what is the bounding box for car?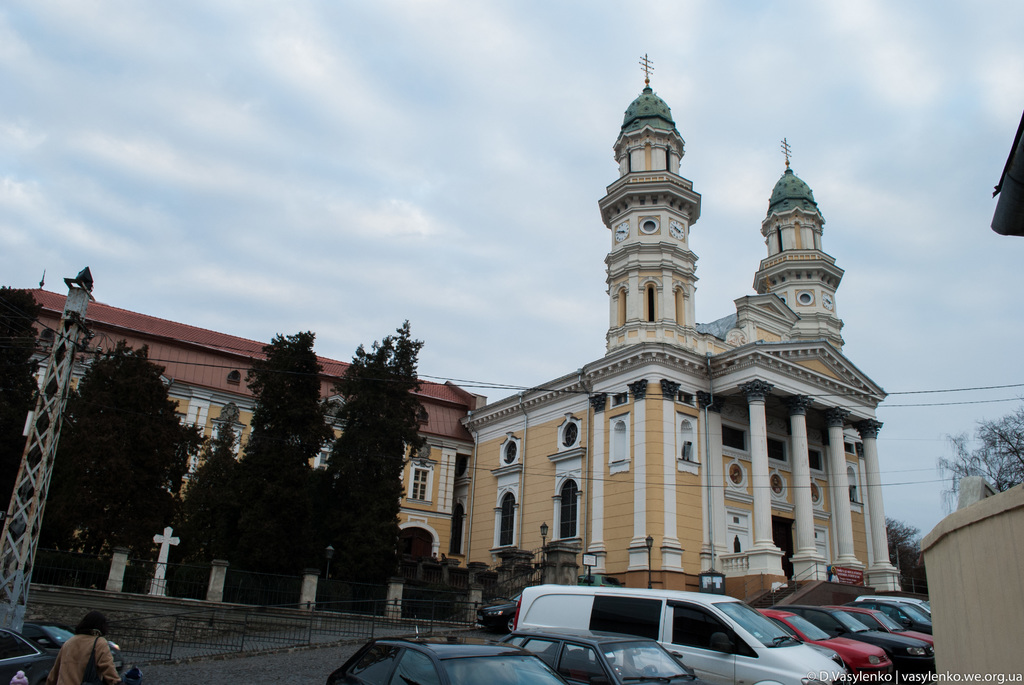
region(749, 603, 894, 684).
